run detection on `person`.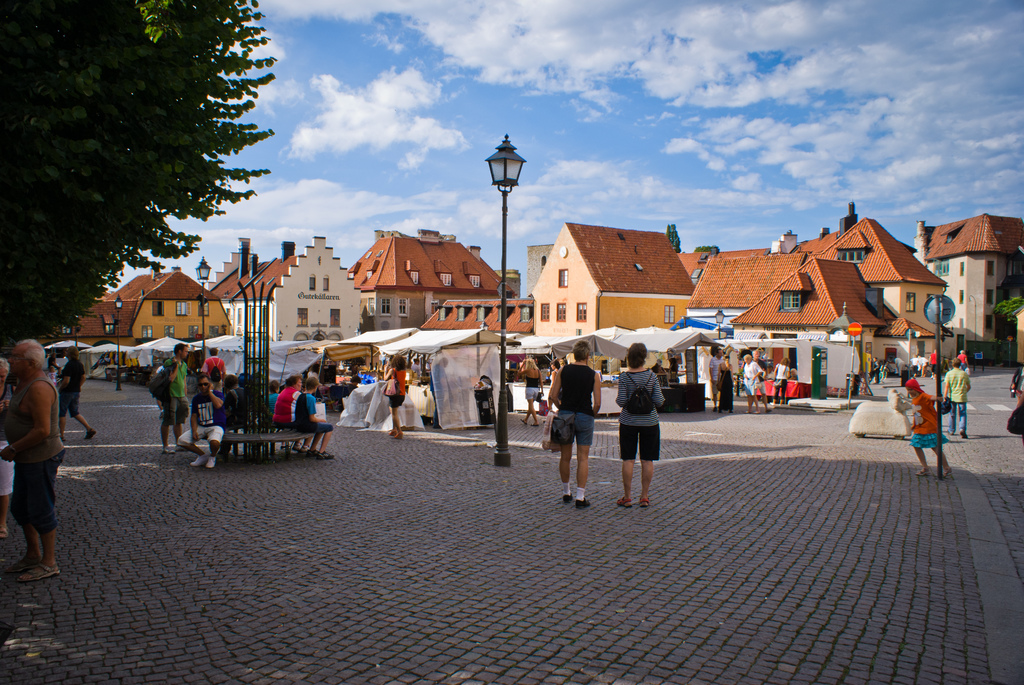
Result: Rect(550, 360, 559, 386).
